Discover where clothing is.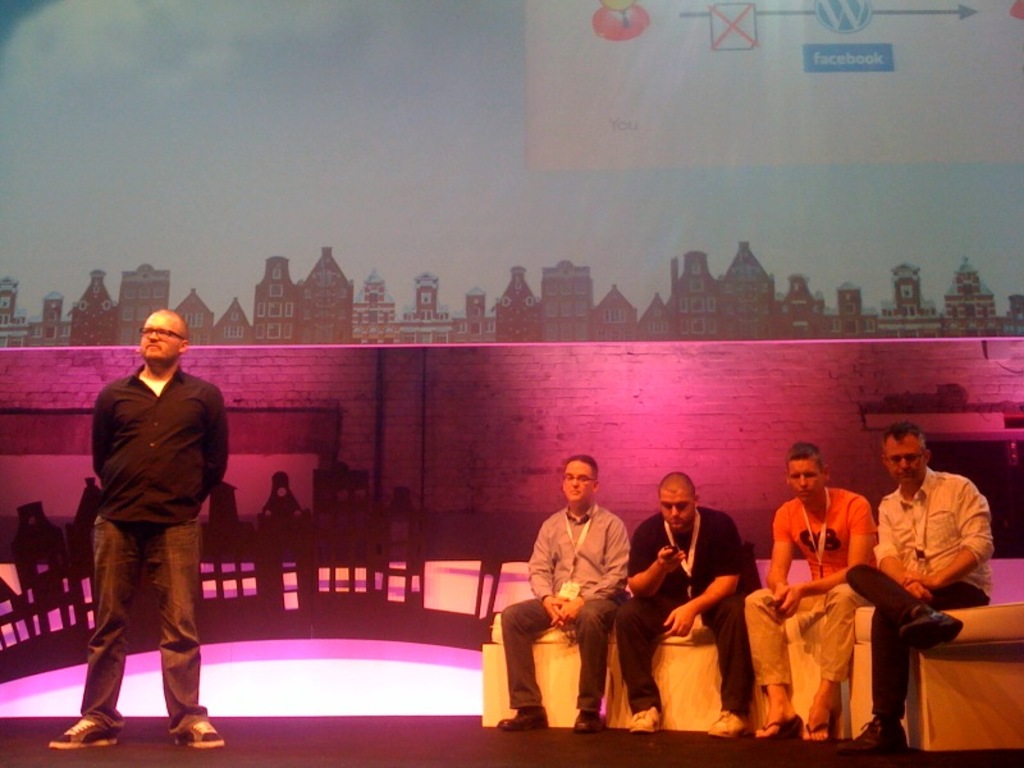
Discovered at locate(847, 463, 992, 709).
